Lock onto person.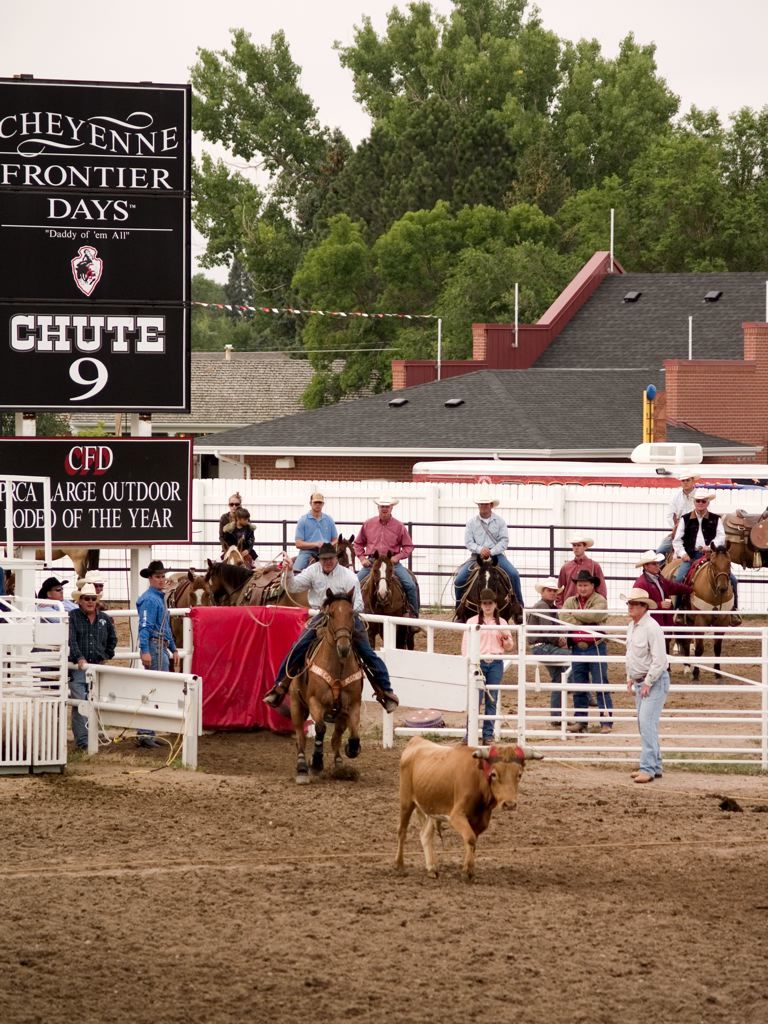
Locked: 461,588,515,743.
